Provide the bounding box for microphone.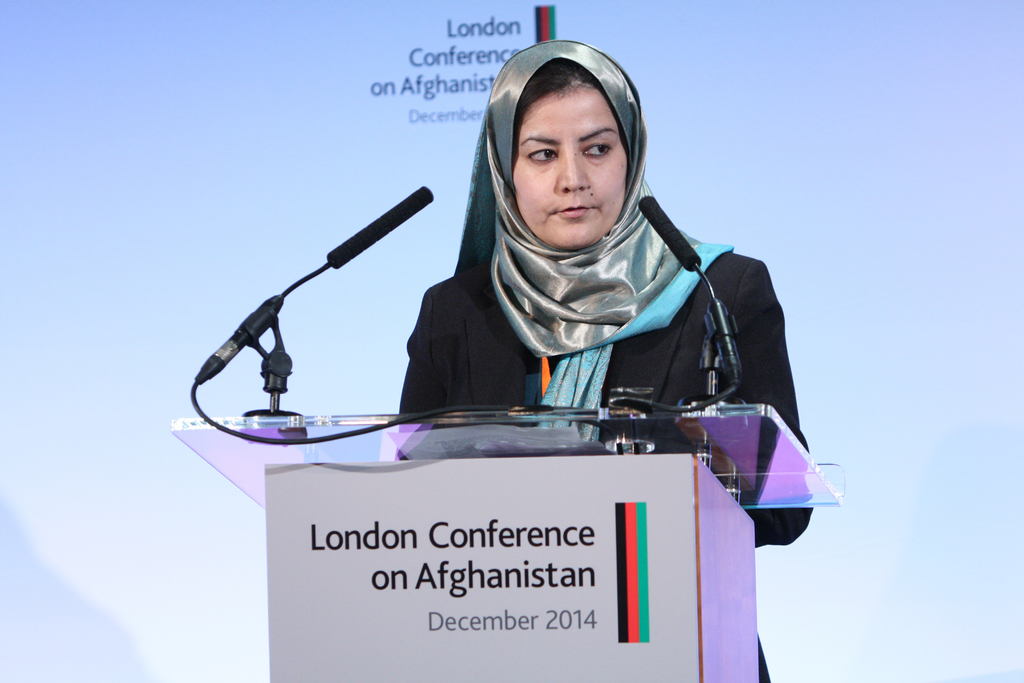
rect(326, 184, 433, 267).
